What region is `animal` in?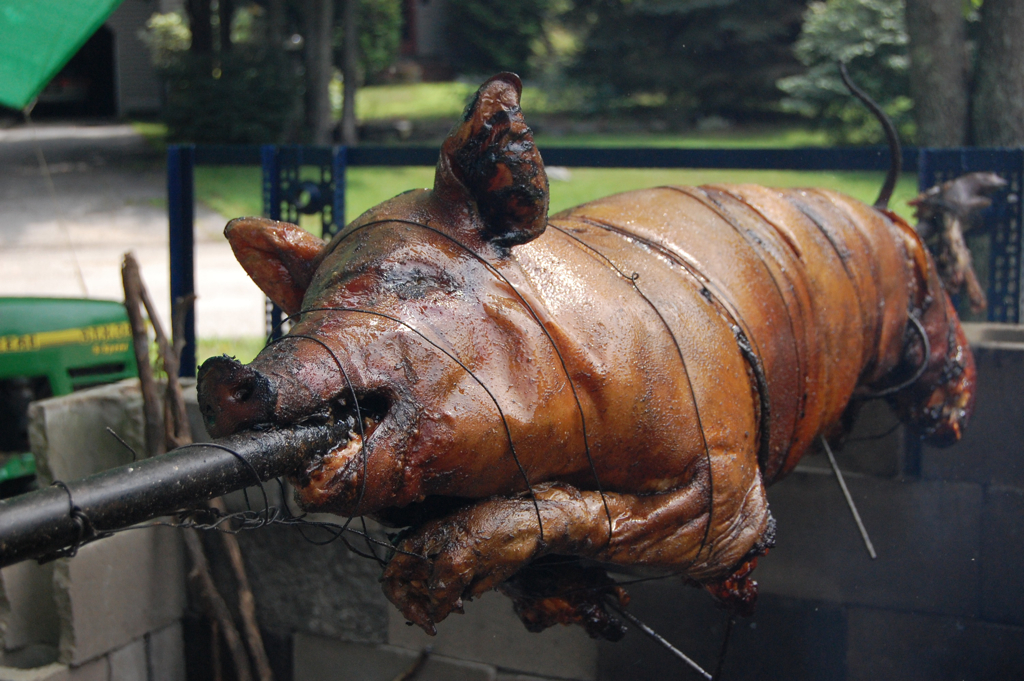
195:69:1009:641.
